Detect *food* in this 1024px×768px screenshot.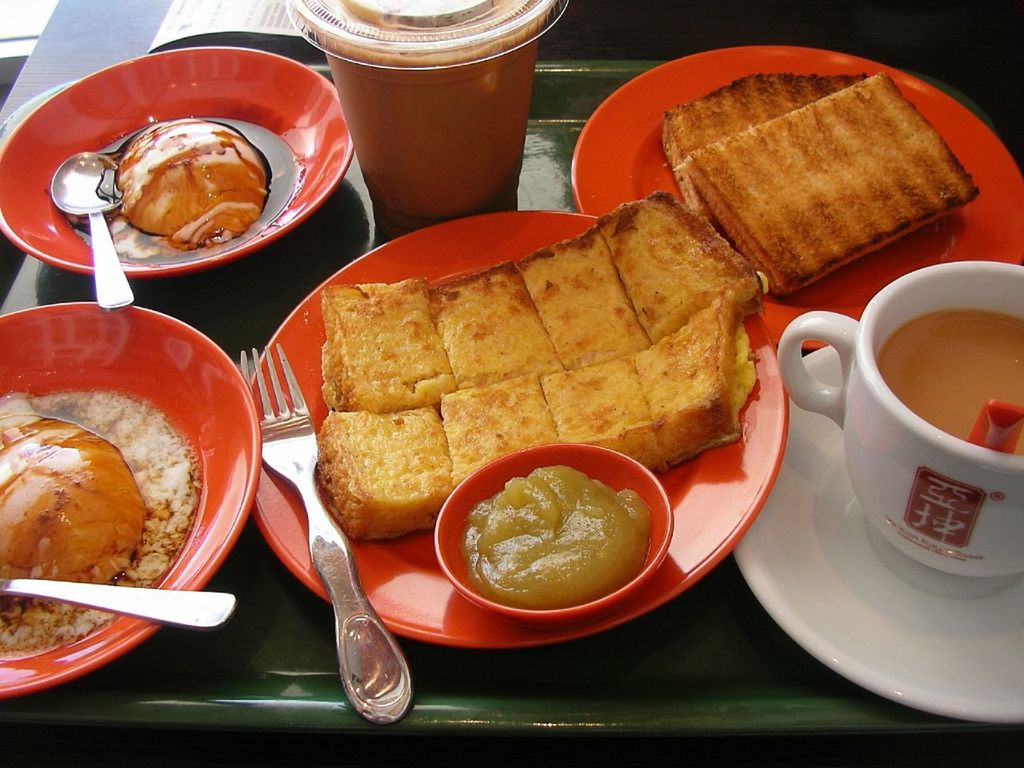
Detection: BBox(460, 461, 654, 610).
